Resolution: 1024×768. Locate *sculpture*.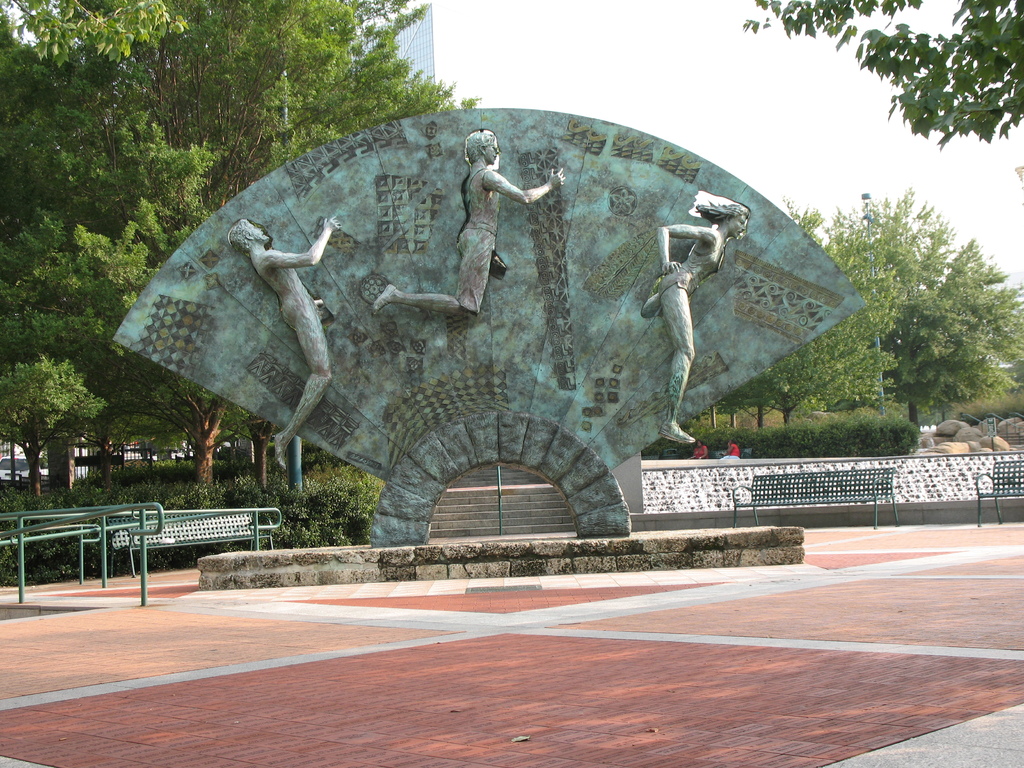
<box>102,102,868,544</box>.
